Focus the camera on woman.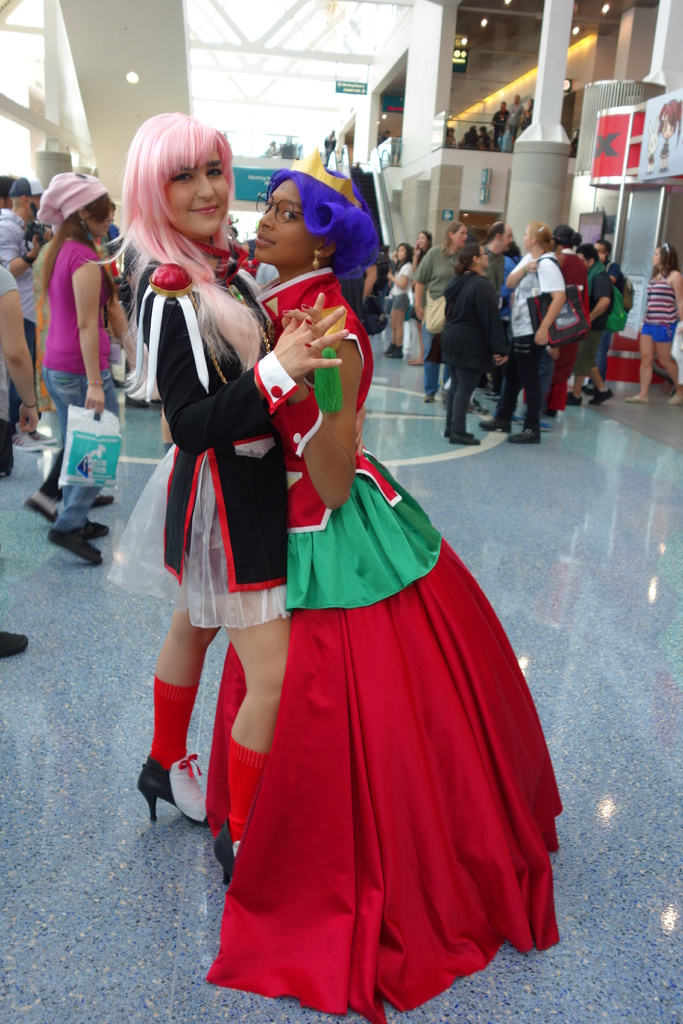
Focus region: [x1=625, y1=243, x2=682, y2=404].
